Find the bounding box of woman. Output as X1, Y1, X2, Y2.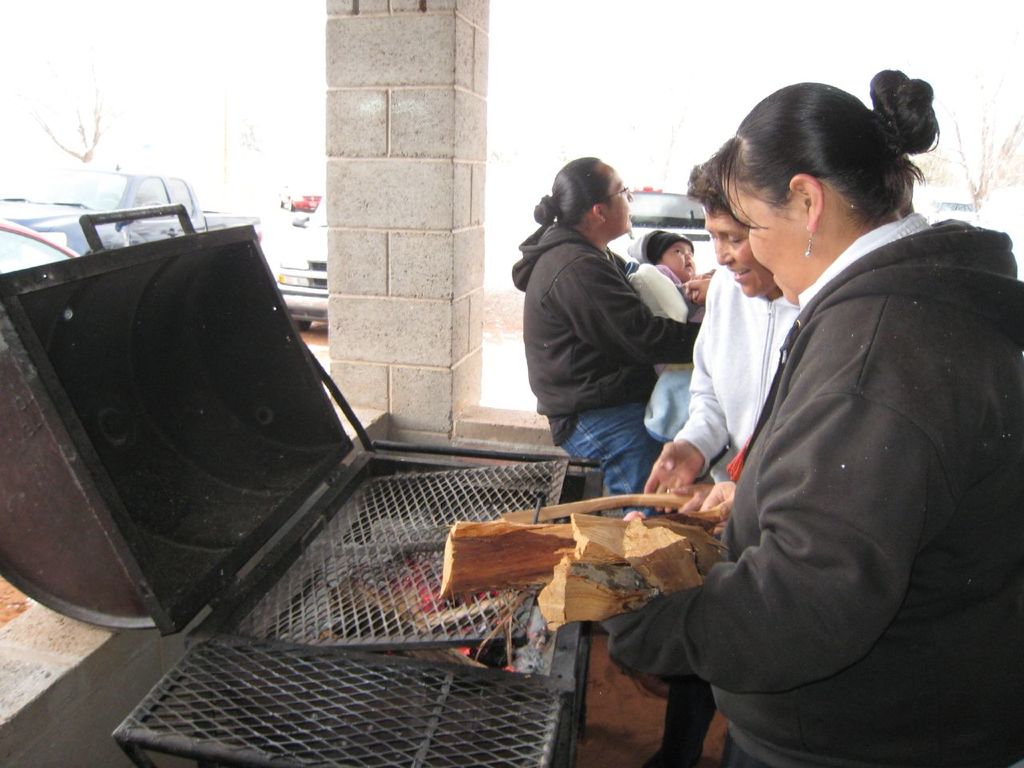
515, 146, 716, 528.
